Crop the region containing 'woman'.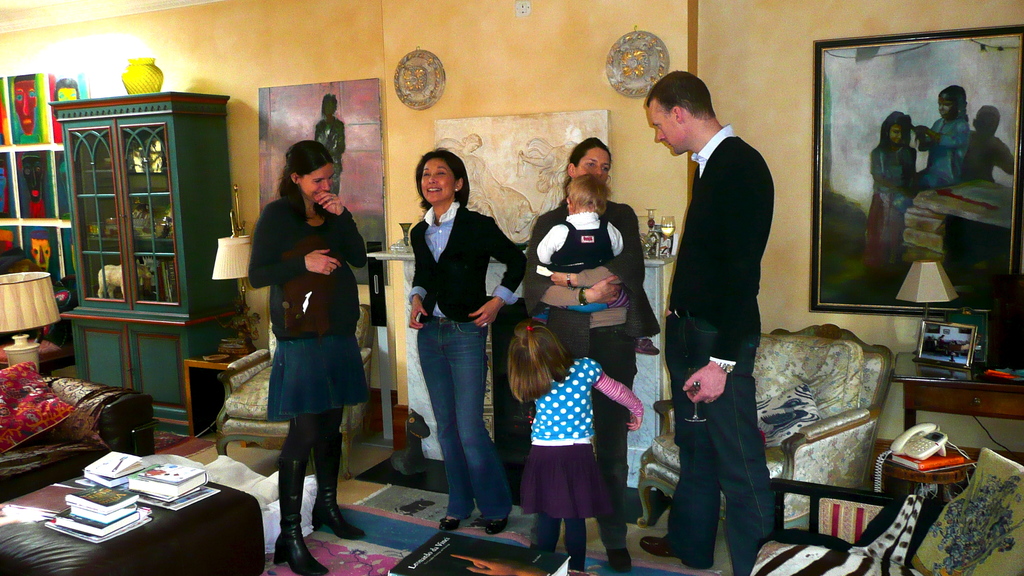
Crop region: 401/147/530/534.
